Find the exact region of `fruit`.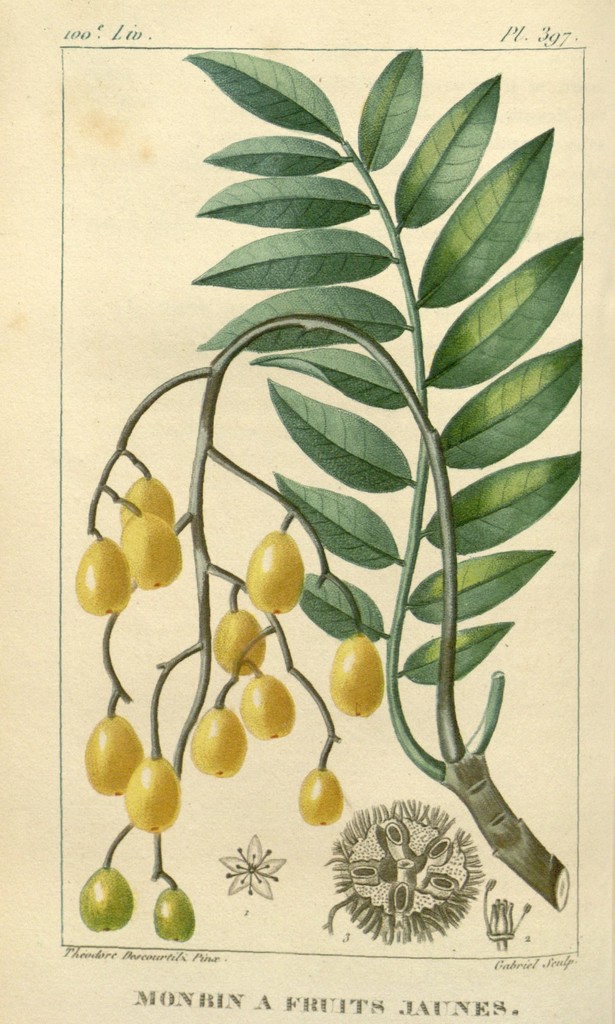
Exact region: pyautogui.locateOnScreen(243, 535, 308, 624).
